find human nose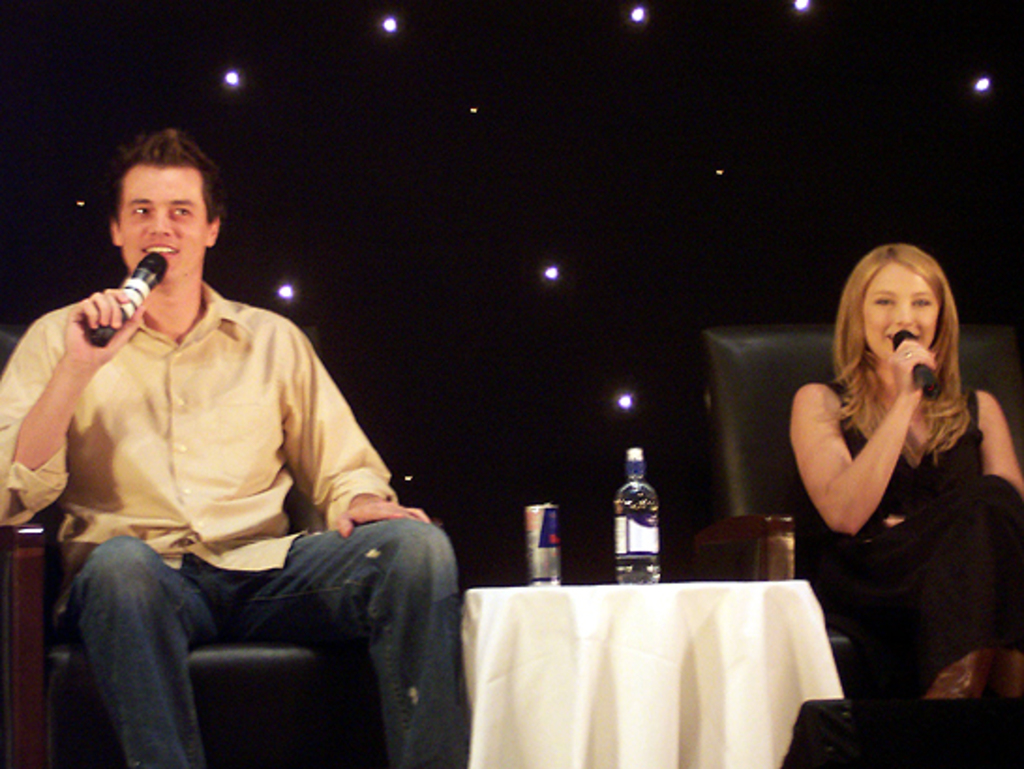
893,302,915,323
